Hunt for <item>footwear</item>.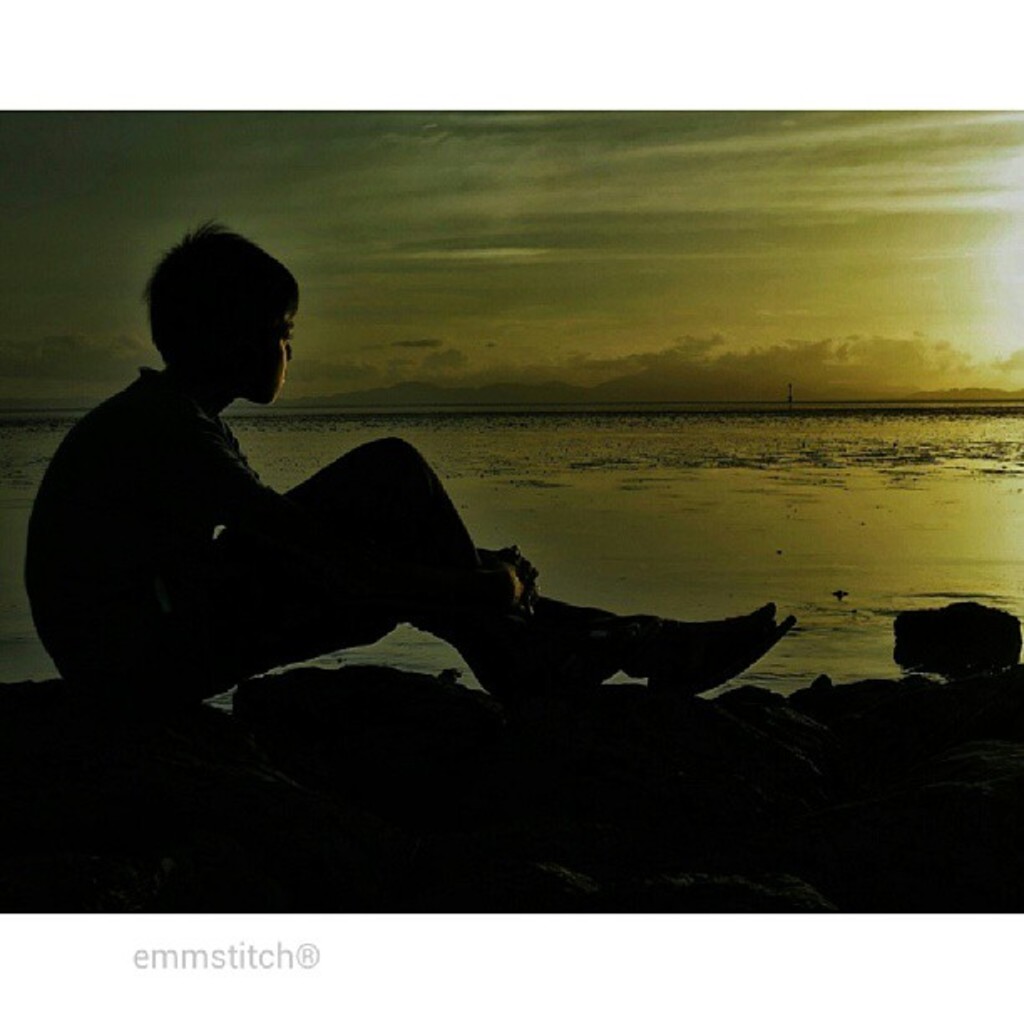
Hunted down at [641, 599, 812, 709].
